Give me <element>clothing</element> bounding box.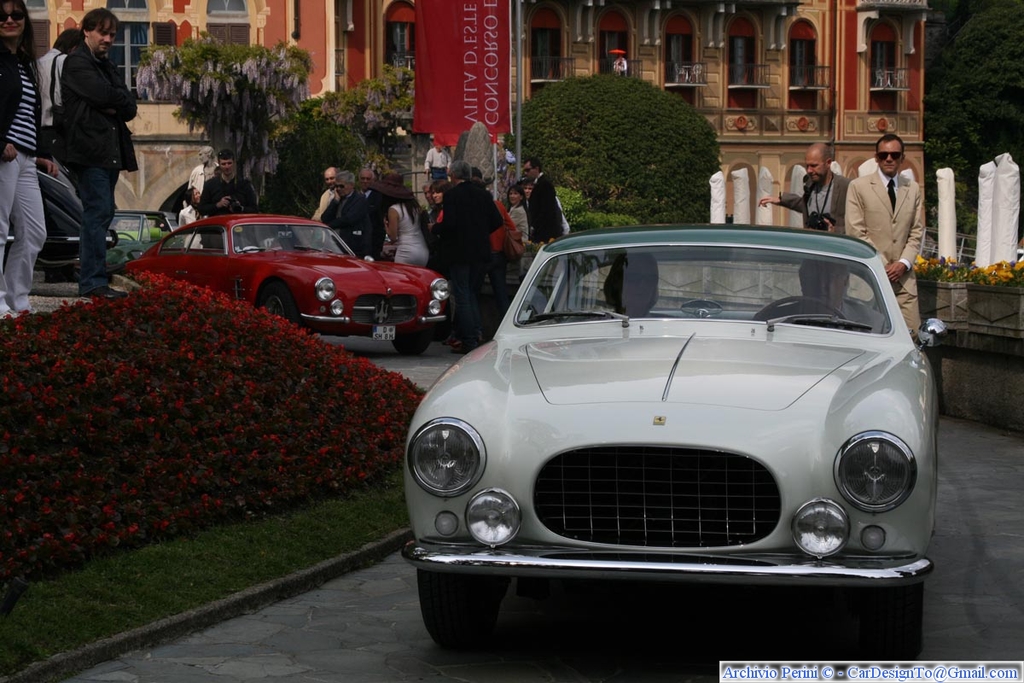
{"x1": 204, "y1": 178, "x2": 254, "y2": 241}.
